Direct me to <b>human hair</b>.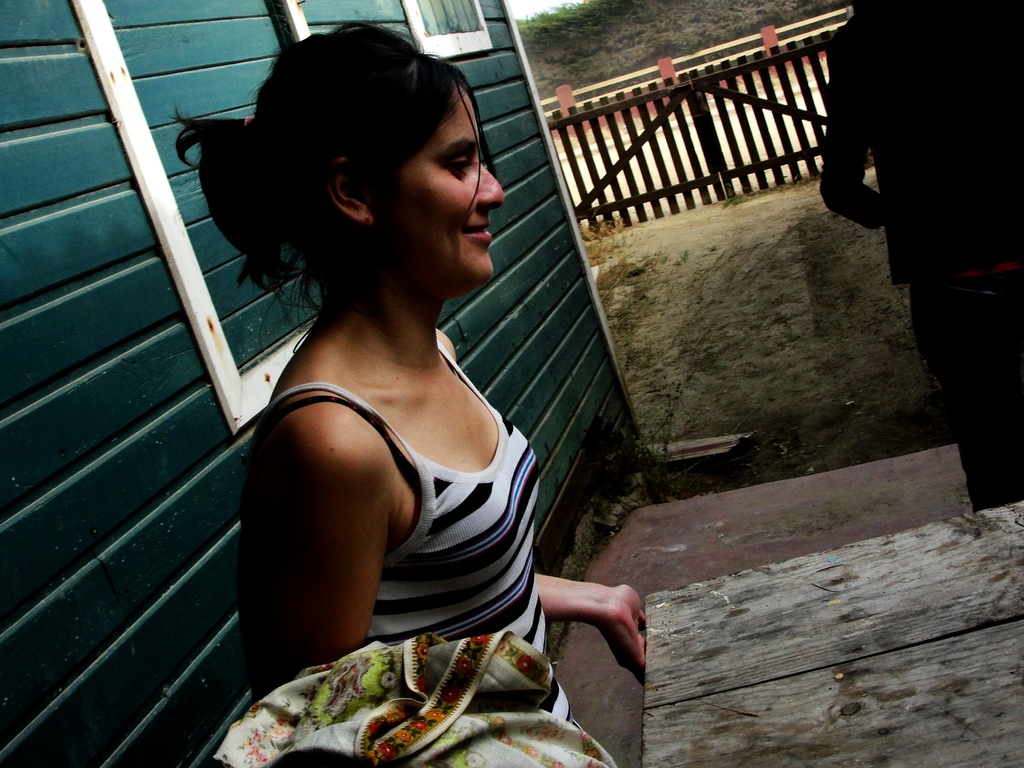
Direction: BBox(209, 27, 495, 328).
